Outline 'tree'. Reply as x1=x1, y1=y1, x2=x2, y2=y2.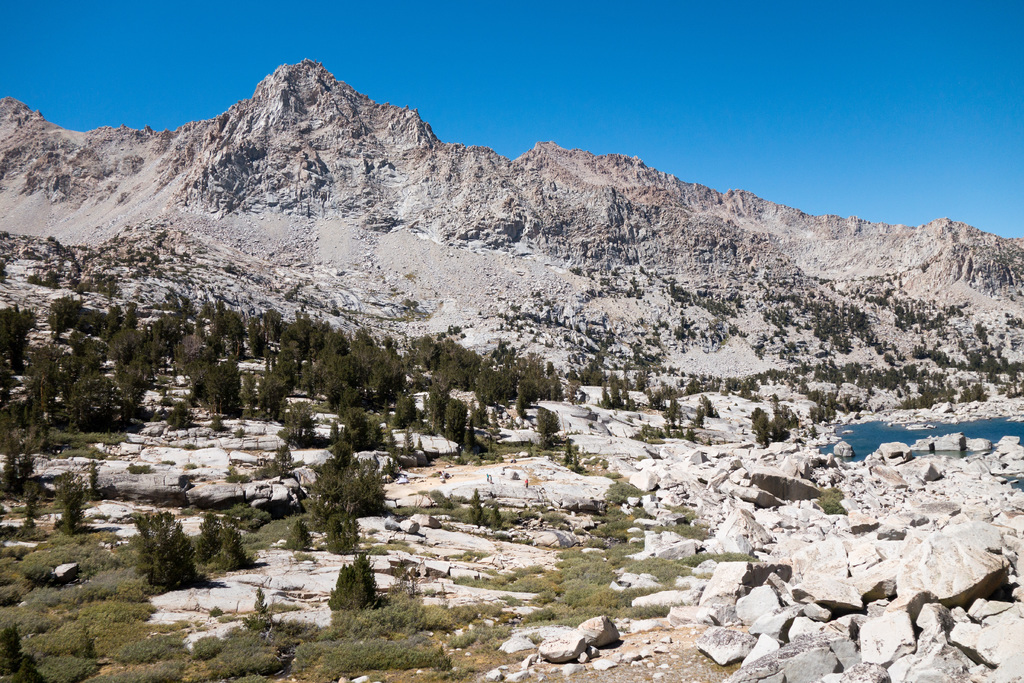
x1=124, y1=504, x2=177, y2=570.
